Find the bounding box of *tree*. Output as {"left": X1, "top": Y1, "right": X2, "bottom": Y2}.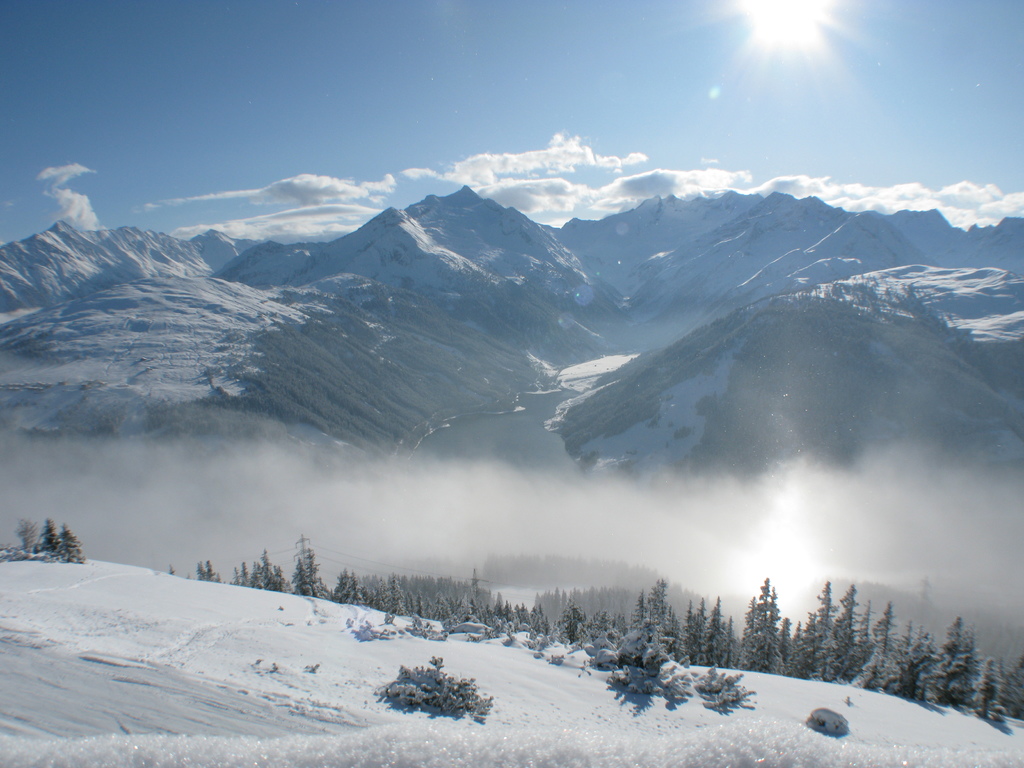
{"left": 803, "top": 573, "right": 836, "bottom": 676}.
